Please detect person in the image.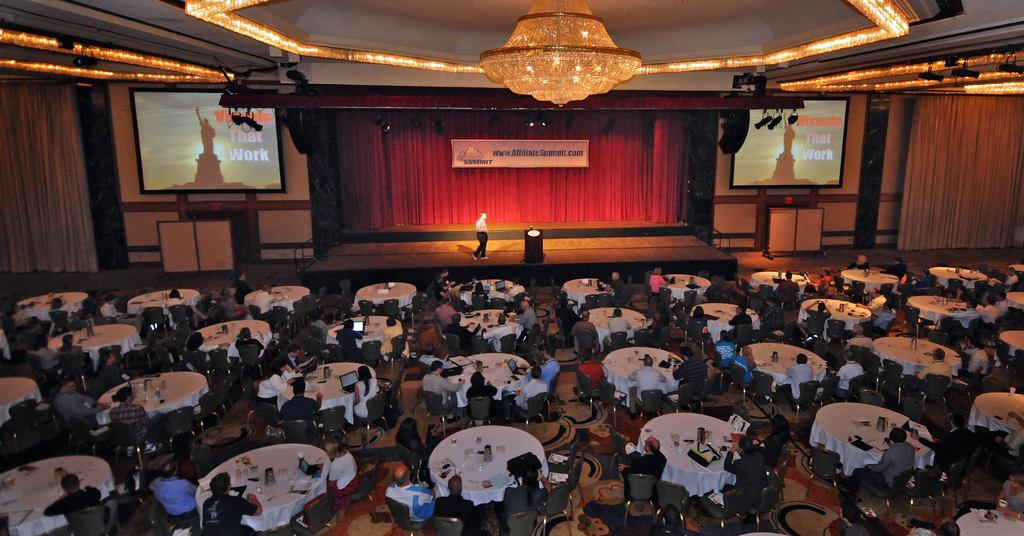
x1=604, y1=307, x2=632, y2=349.
